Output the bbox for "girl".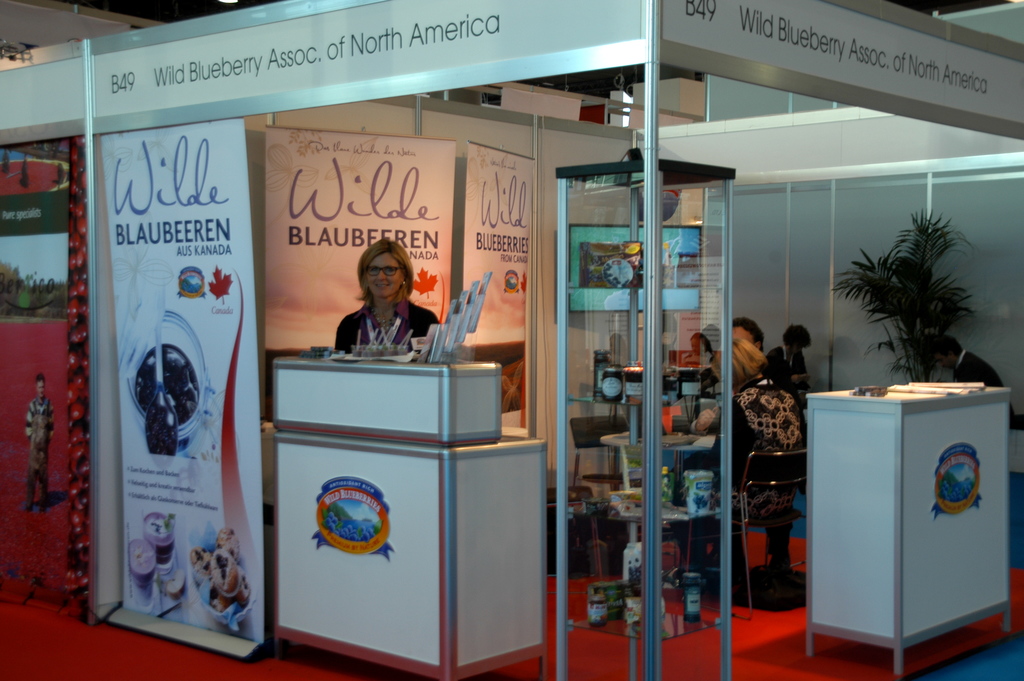
(333, 241, 439, 355).
